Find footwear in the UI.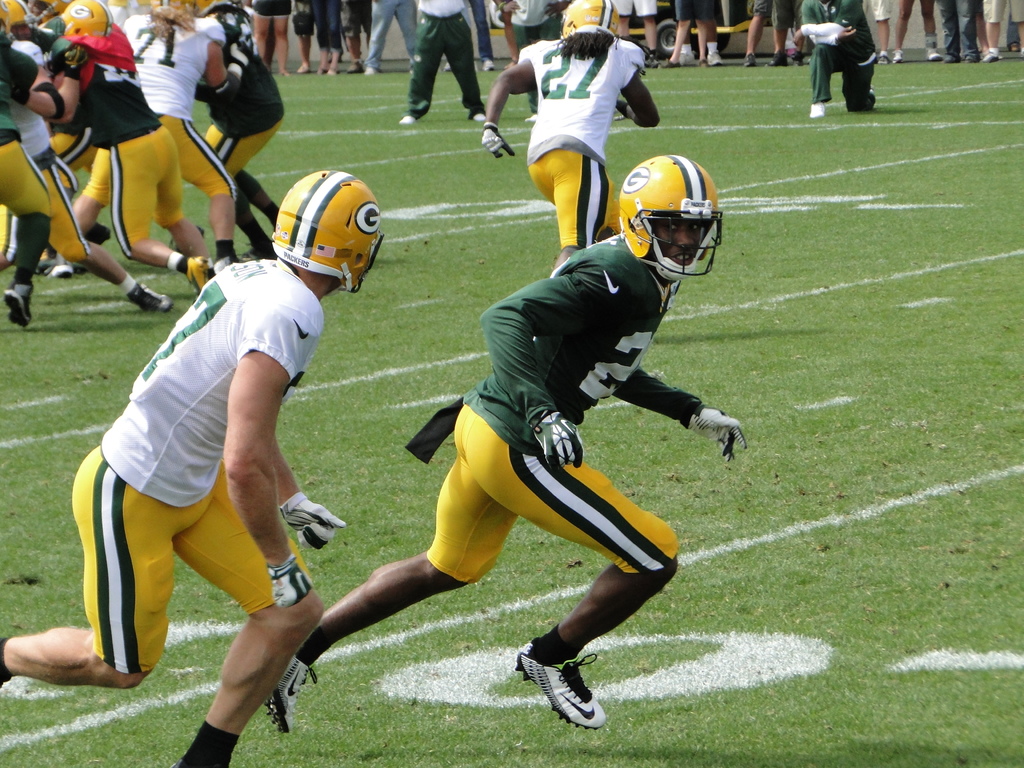
UI element at bbox=(342, 61, 364, 77).
